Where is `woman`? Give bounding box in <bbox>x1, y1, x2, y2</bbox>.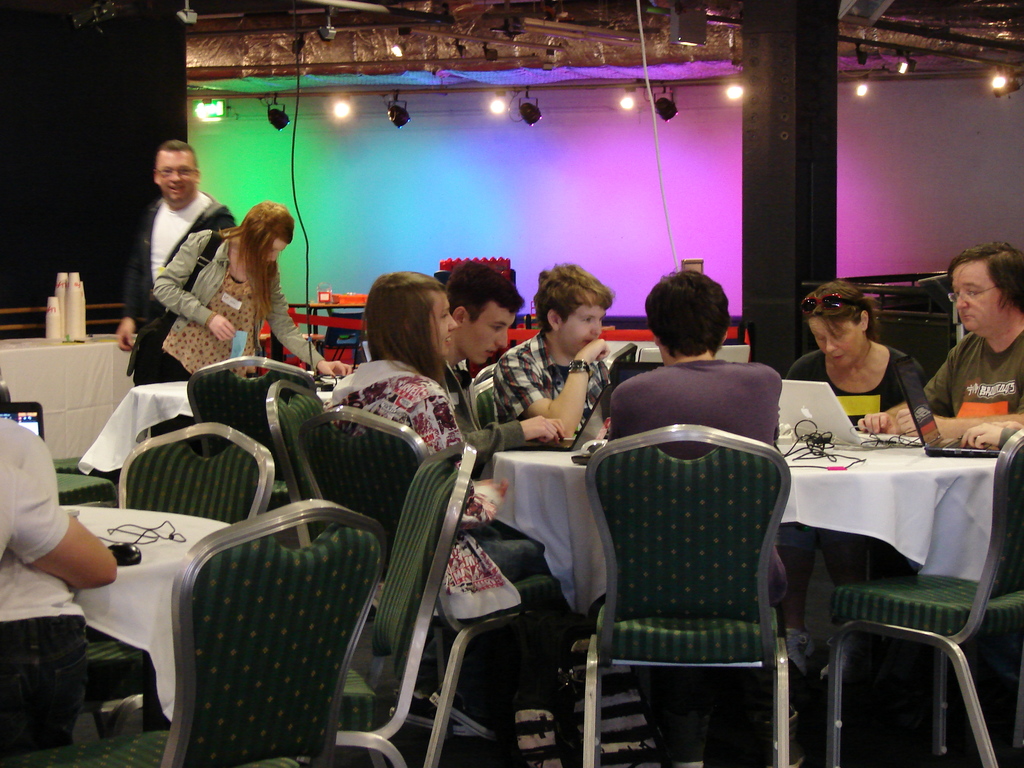
<bbox>145, 196, 355, 433</bbox>.
